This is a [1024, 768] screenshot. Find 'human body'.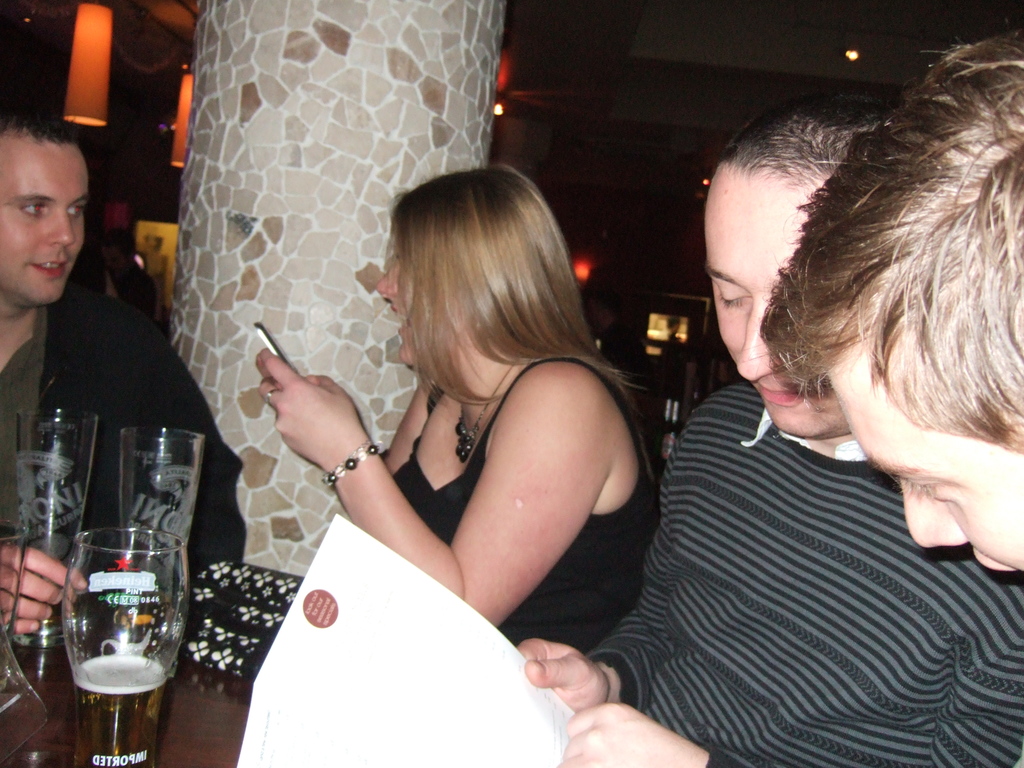
Bounding box: box(511, 95, 1023, 767).
